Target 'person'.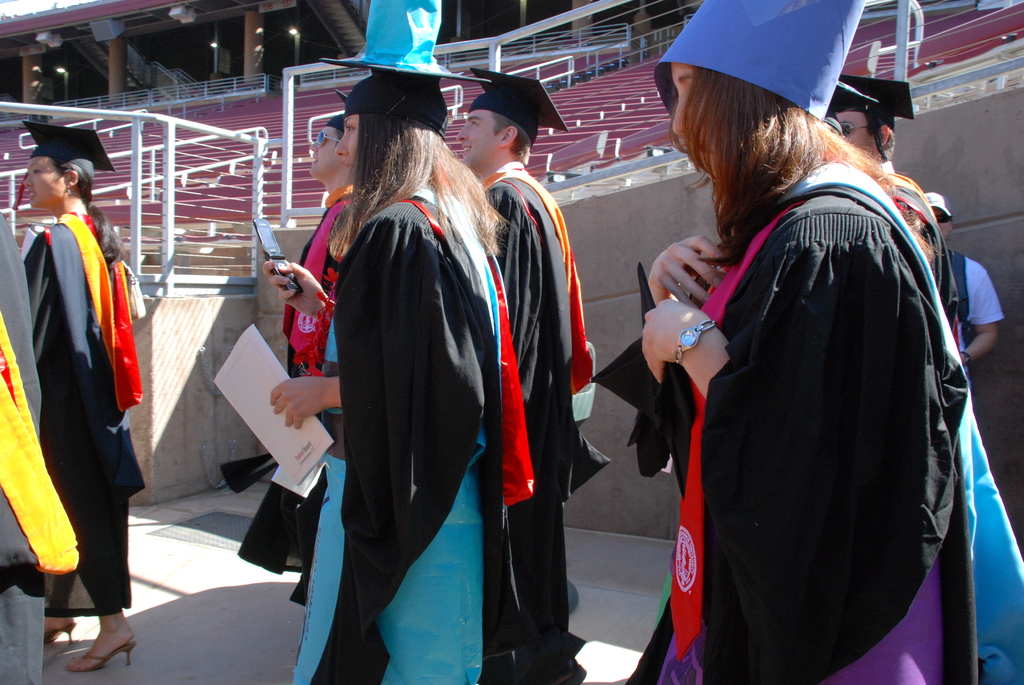
Target region: pyautogui.locateOnScreen(449, 63, 612, 673).
